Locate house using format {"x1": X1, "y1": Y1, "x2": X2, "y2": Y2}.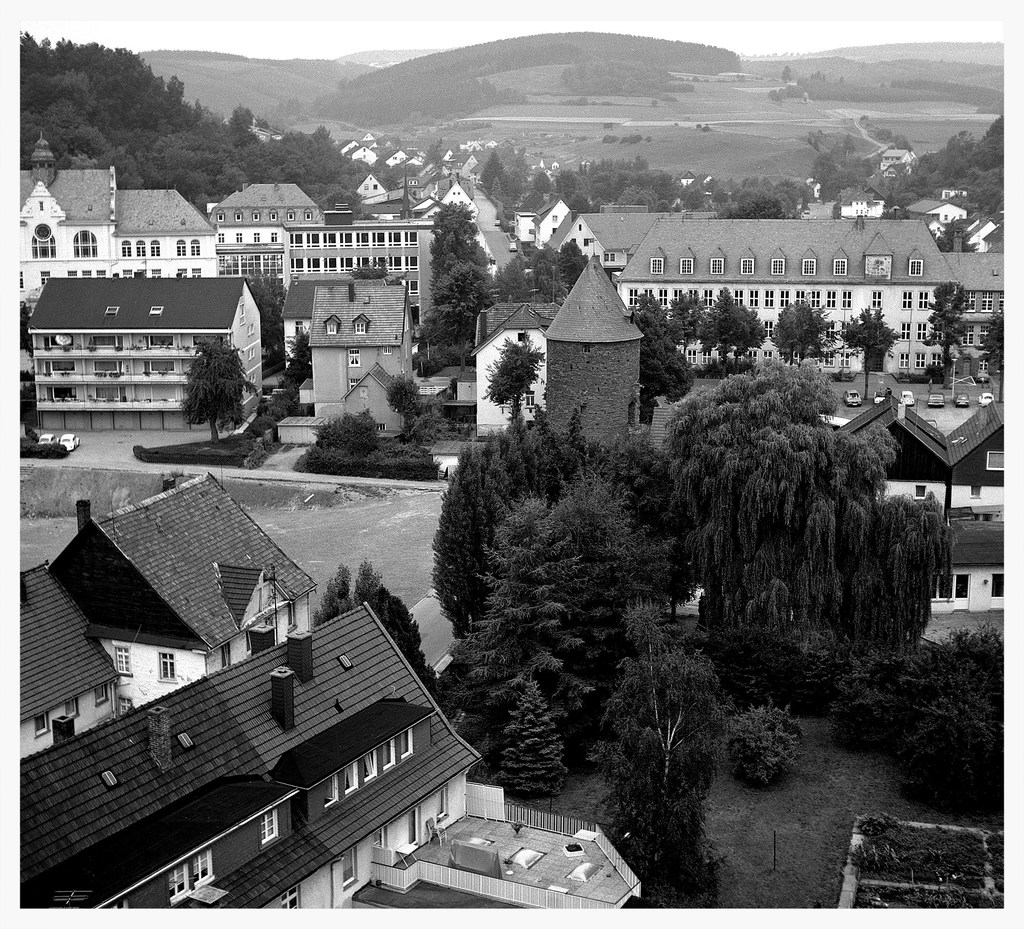
{"x1": 279, "y1": 285, "x2": 408, "y2": 434}.
